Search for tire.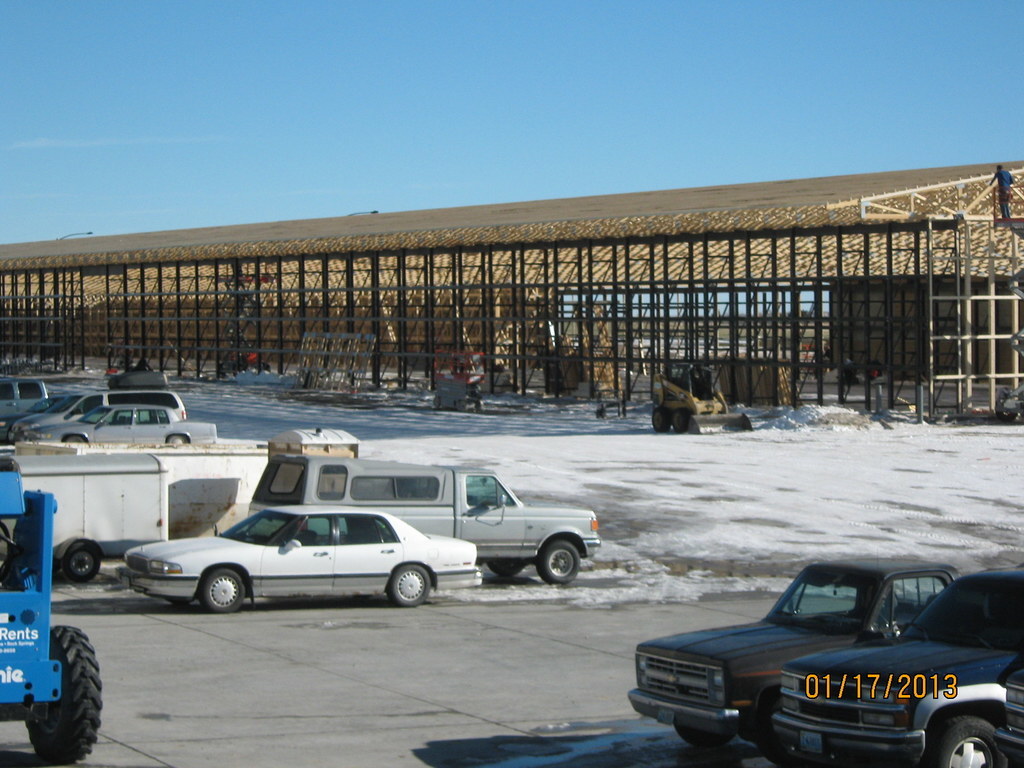
Found at (x1=67, y1=541, x2=98, y2=580).
